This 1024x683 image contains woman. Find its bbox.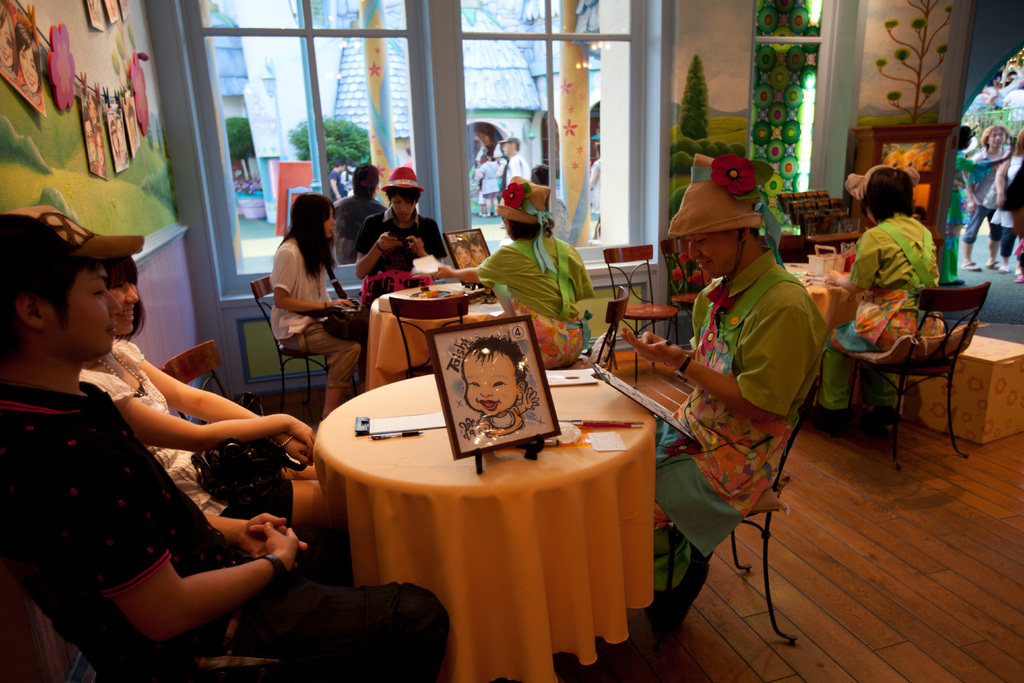
left=989, top=128, right=1023, bottom=273.
